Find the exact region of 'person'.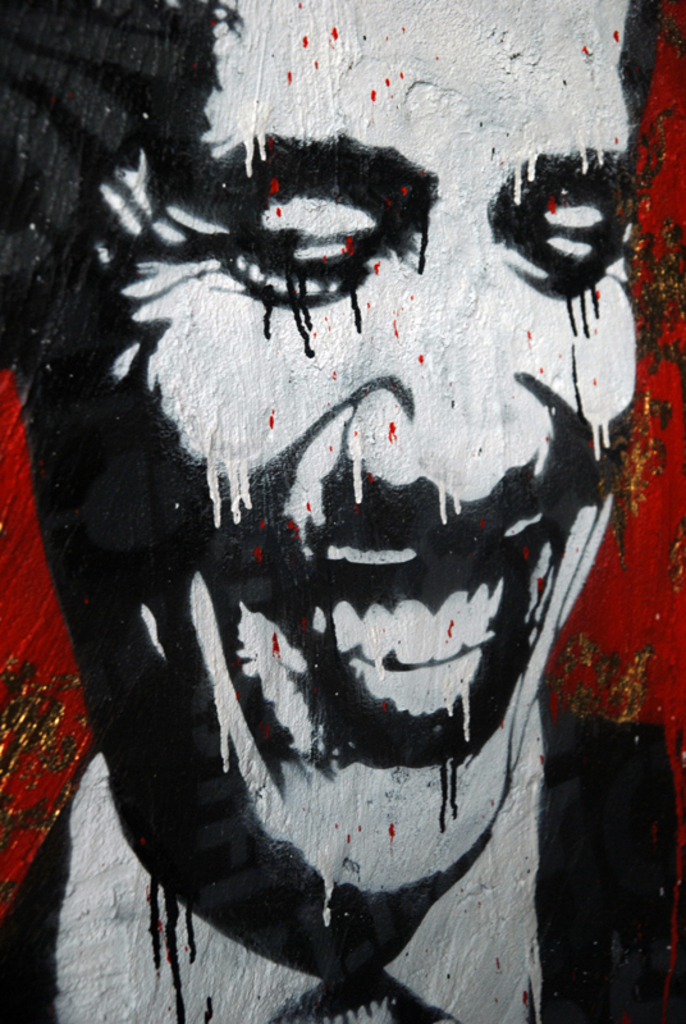
Exact region: x1=0, y1=0, x2=672, y2=1023.
